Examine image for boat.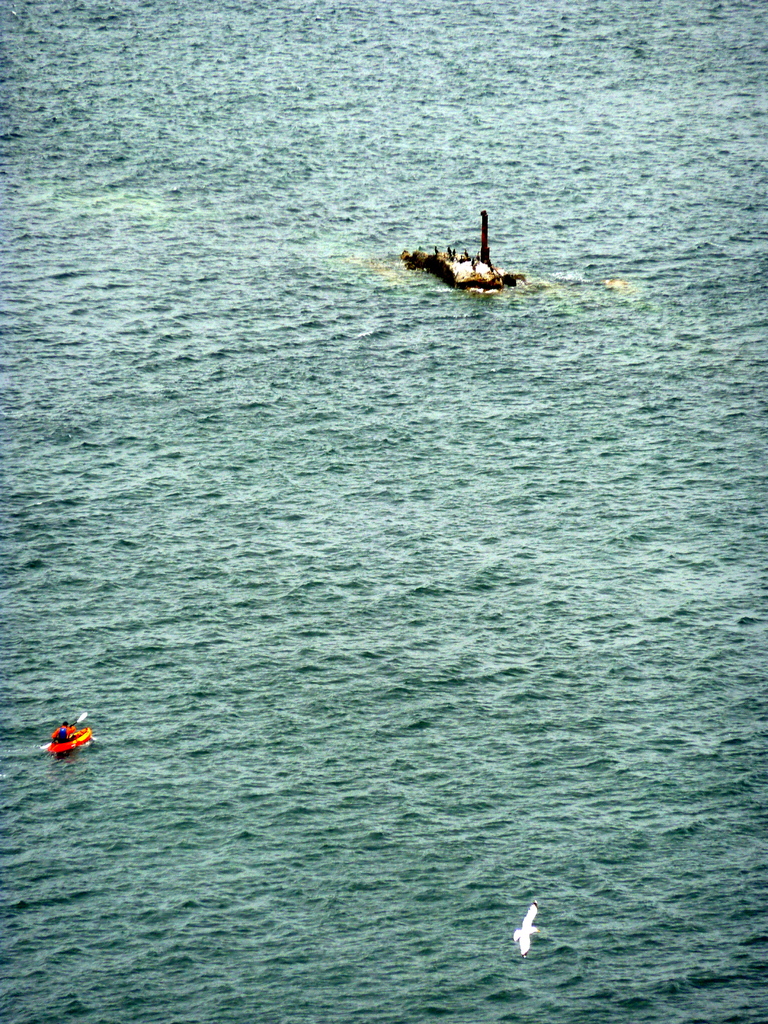
Examination result: bbox=[407, 205, 523, 280].
